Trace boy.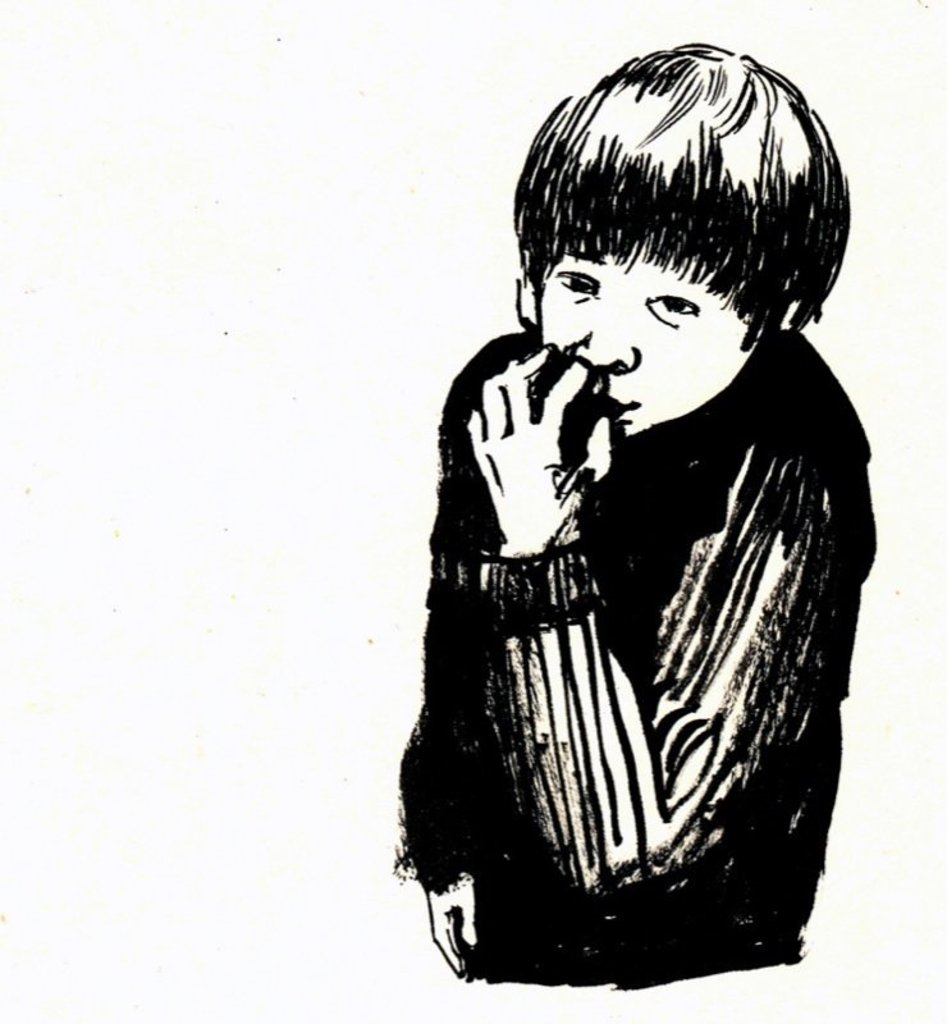
Traced to 366/27/884/1023.
